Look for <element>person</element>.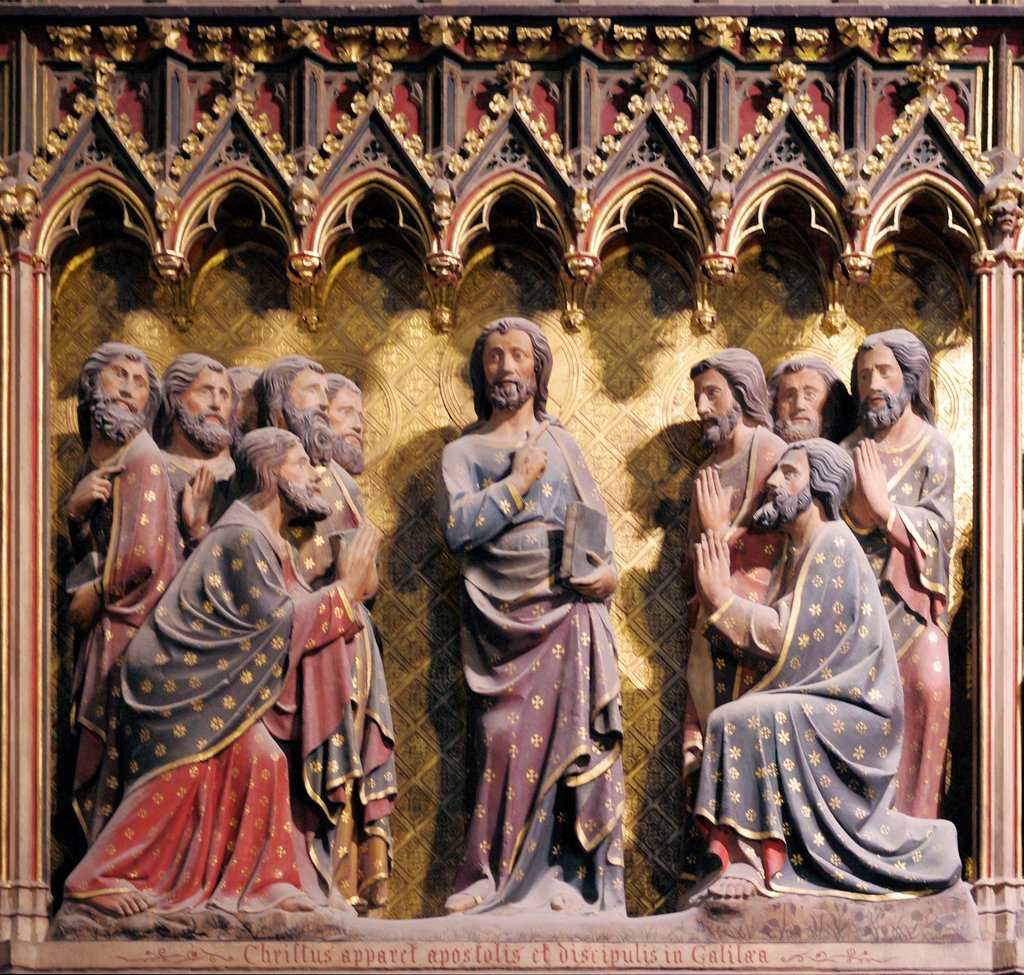
Found: locate(689, 433, 978, 899).
